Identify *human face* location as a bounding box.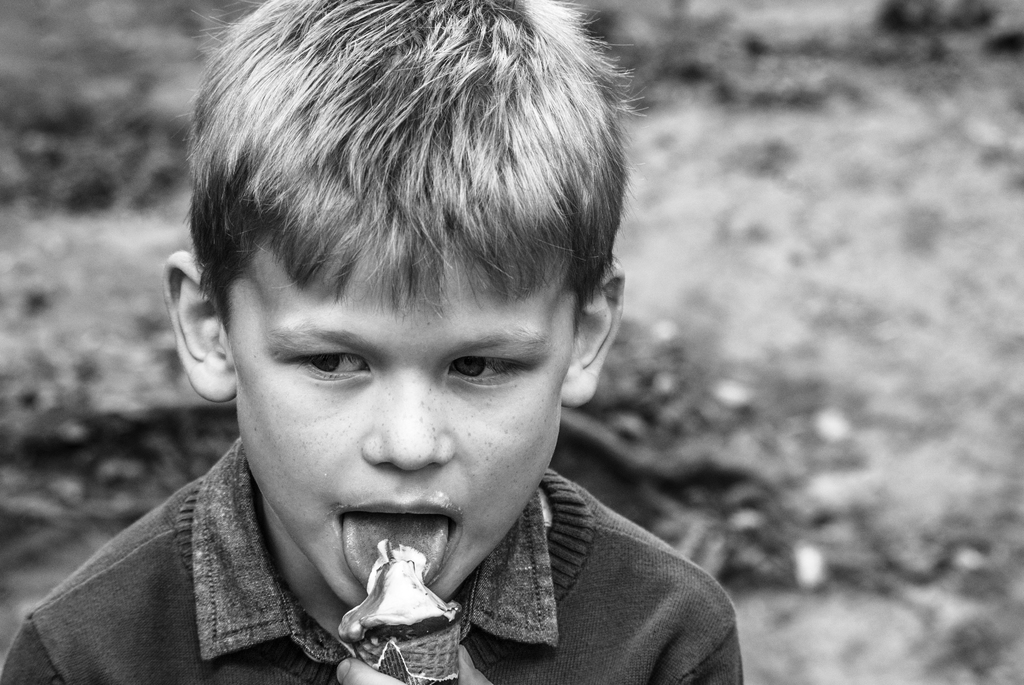
235:233:579:604.
